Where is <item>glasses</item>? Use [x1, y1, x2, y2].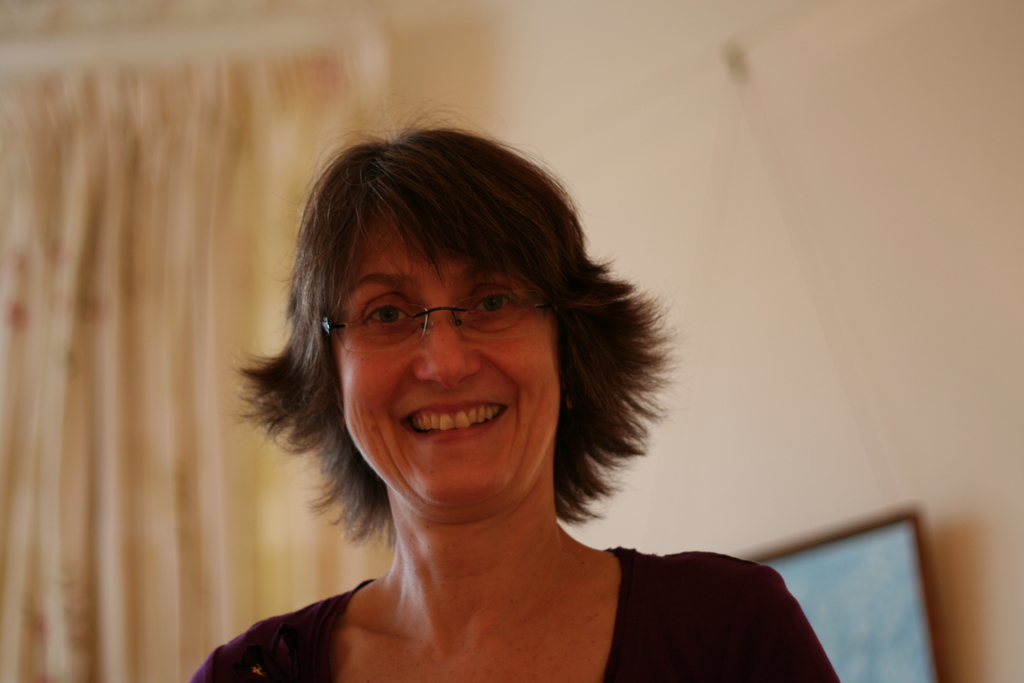
[322, 278, 541, 358].
